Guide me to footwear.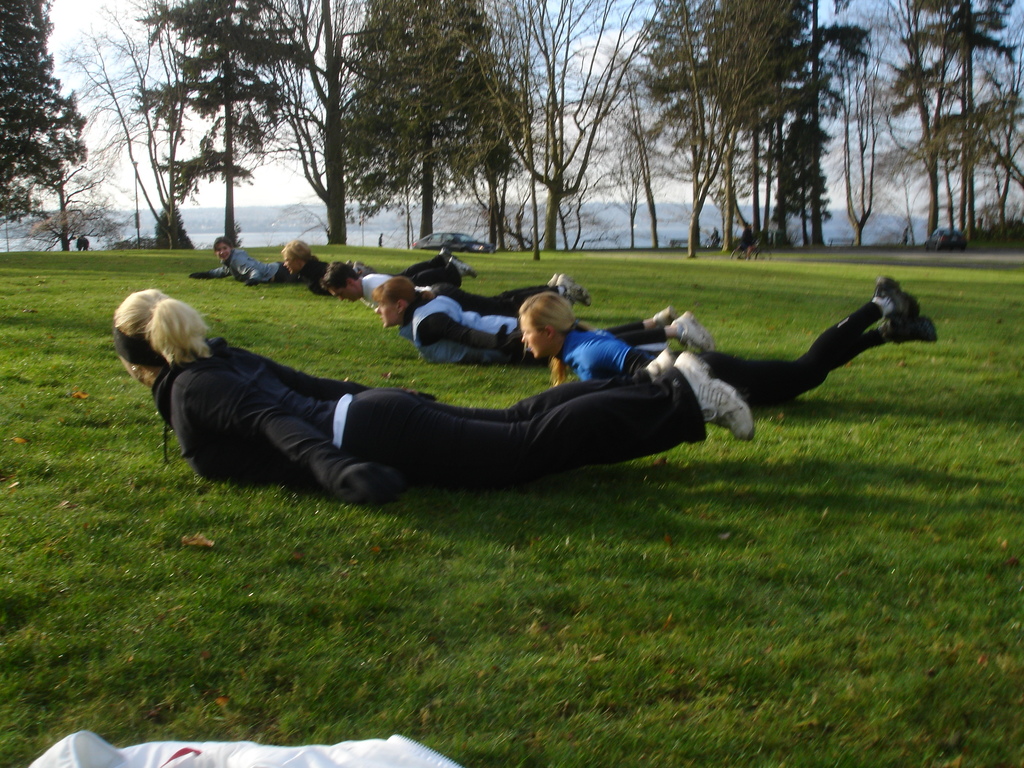
Guidance: [344,253,354,267].
